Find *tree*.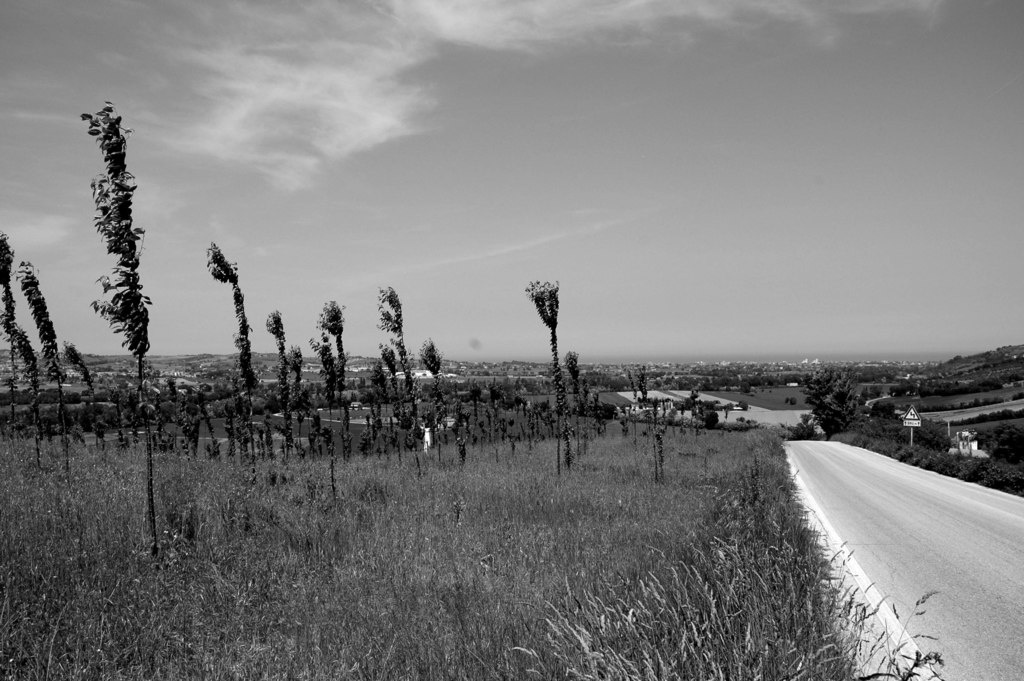
detection(17, 261, 65, 480).
